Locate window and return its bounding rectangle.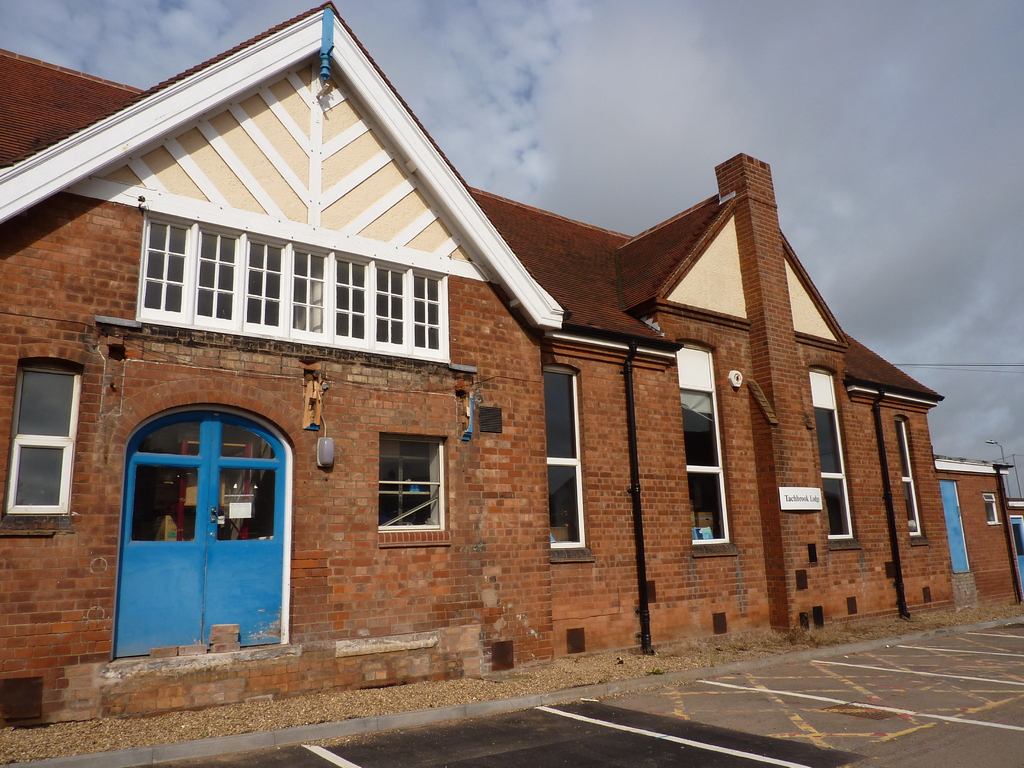
541 365 588 563.
